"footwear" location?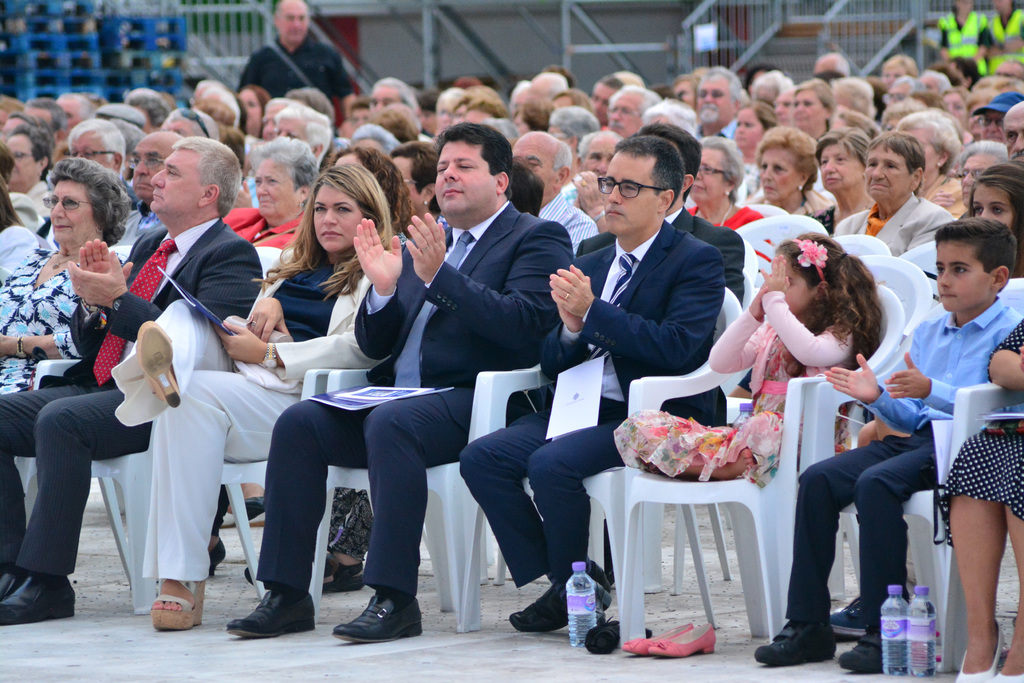
pyautogui.locateOnScreen(0, 582, 82, 628)
